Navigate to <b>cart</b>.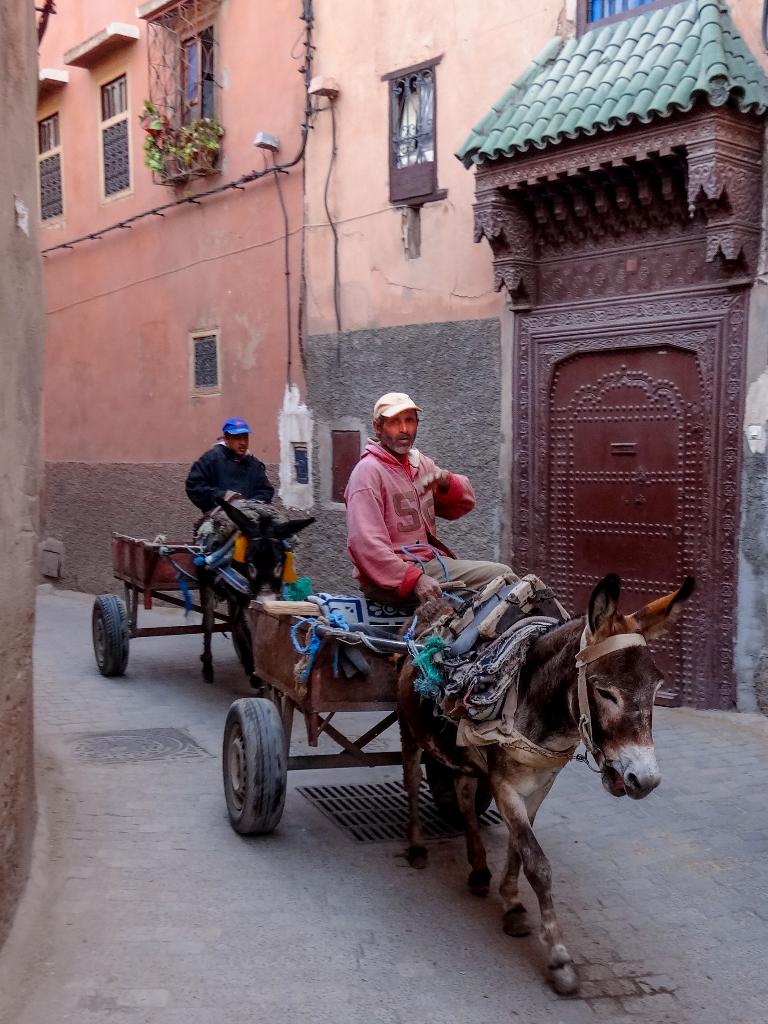
Navigation target: 216:590:495:838.
